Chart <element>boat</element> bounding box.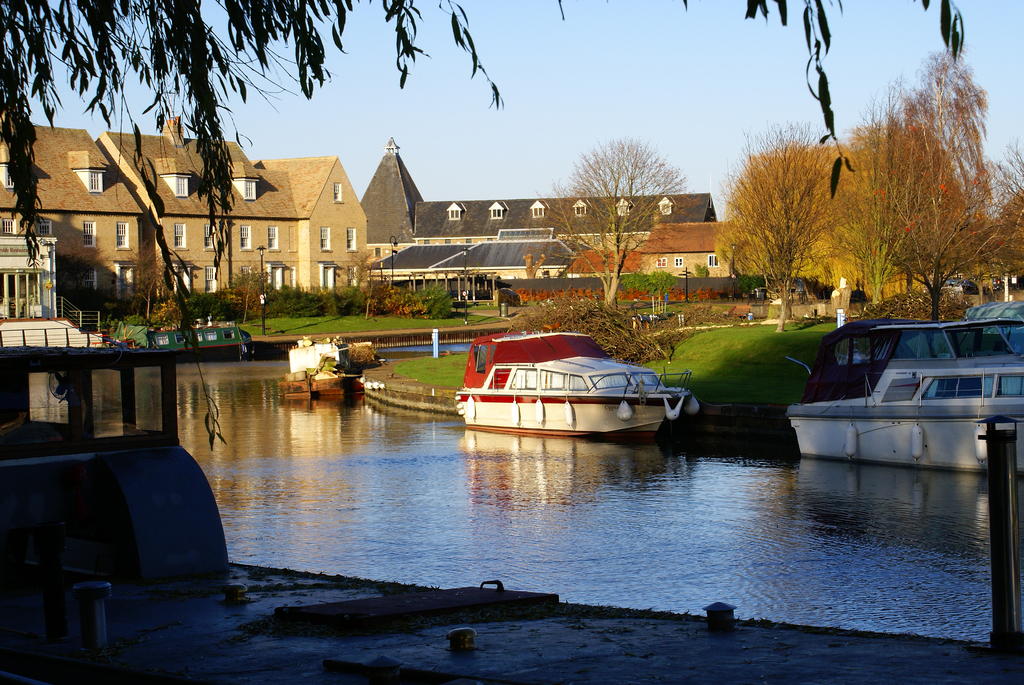
Charted: (left=451, top=319, right=701, bottom=447).
